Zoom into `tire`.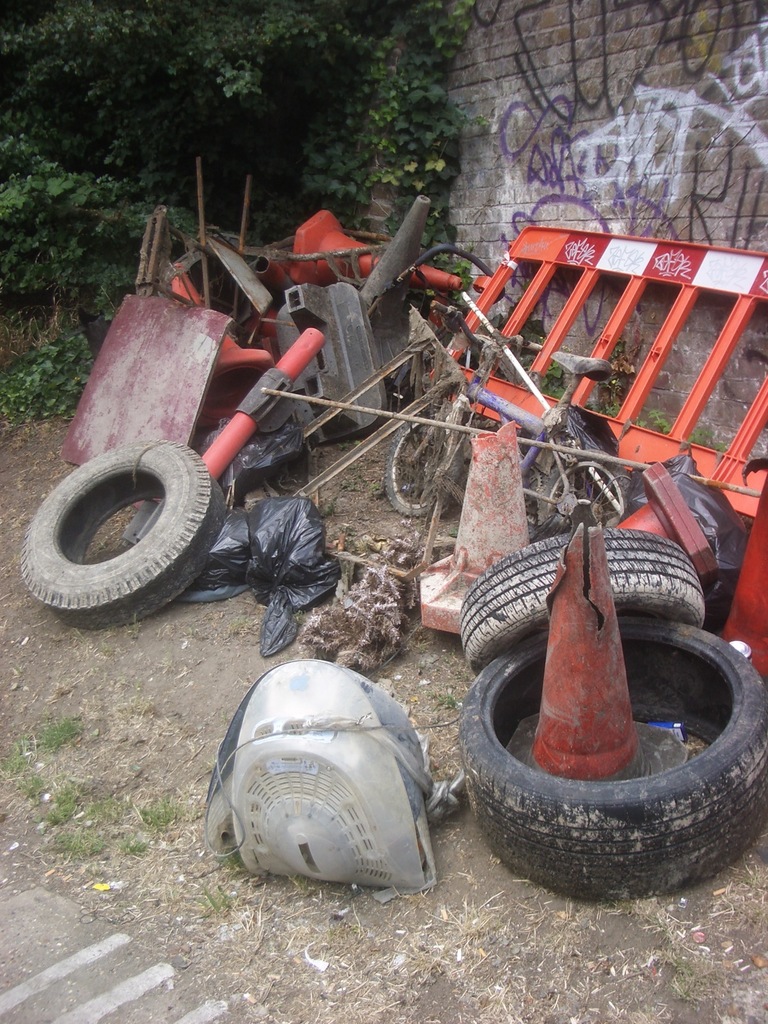
Zoom target: l=388, t=413, r=464, b=516.
